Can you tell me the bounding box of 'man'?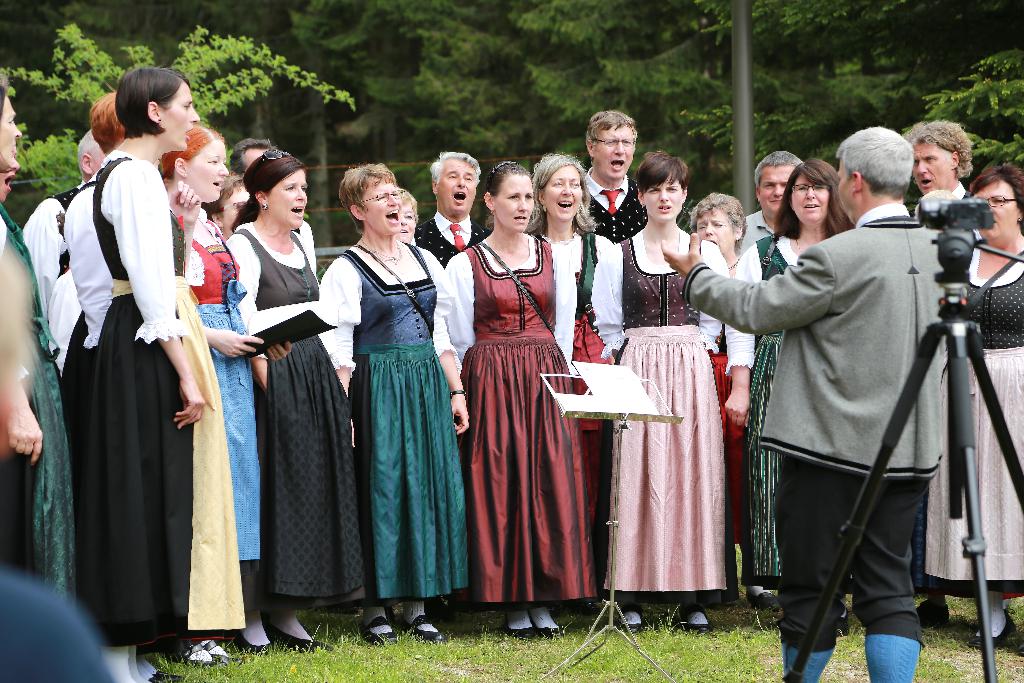
20,130,106,340.
